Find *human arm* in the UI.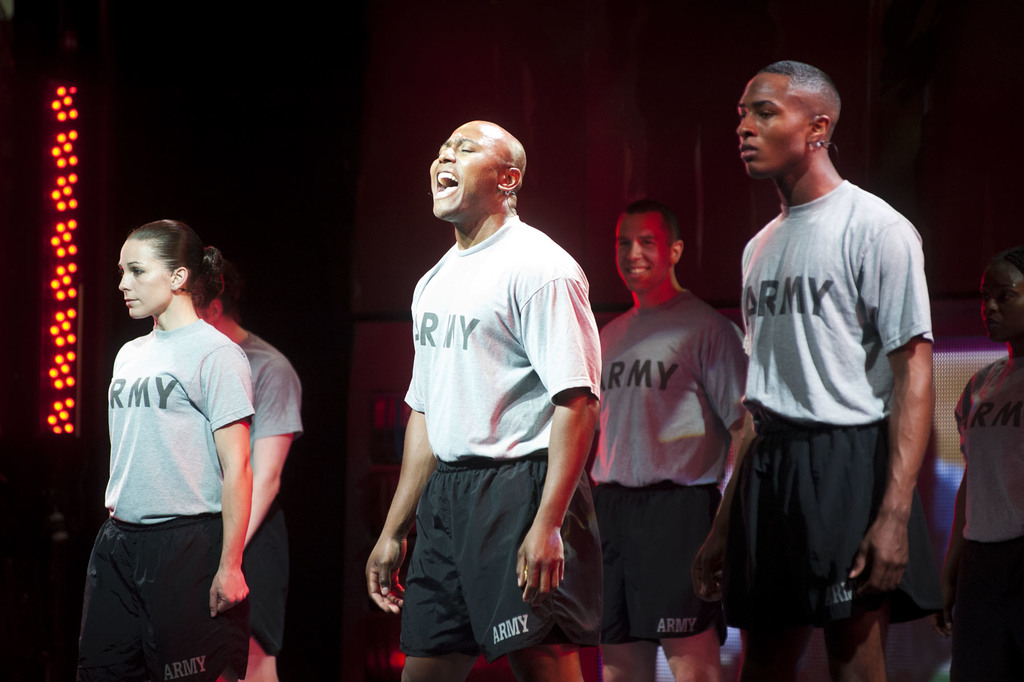
UI element at <region>847, 226, 934, 595</region>.
